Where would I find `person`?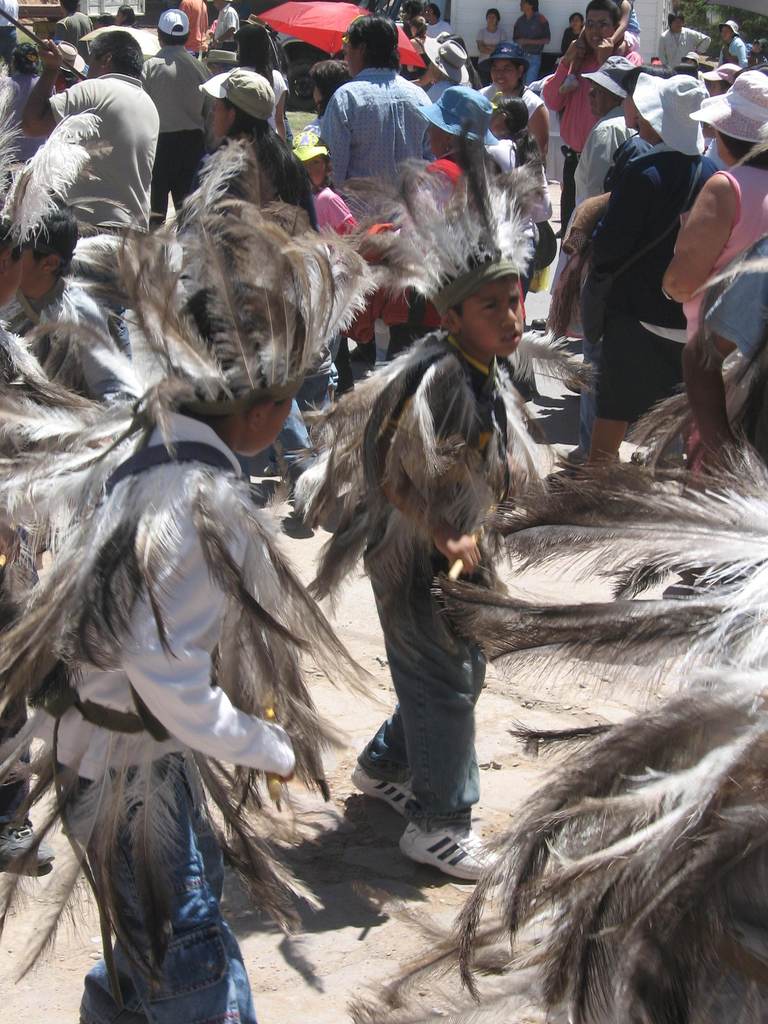
At x1=358 y1=259 x2=519 y2=890.
